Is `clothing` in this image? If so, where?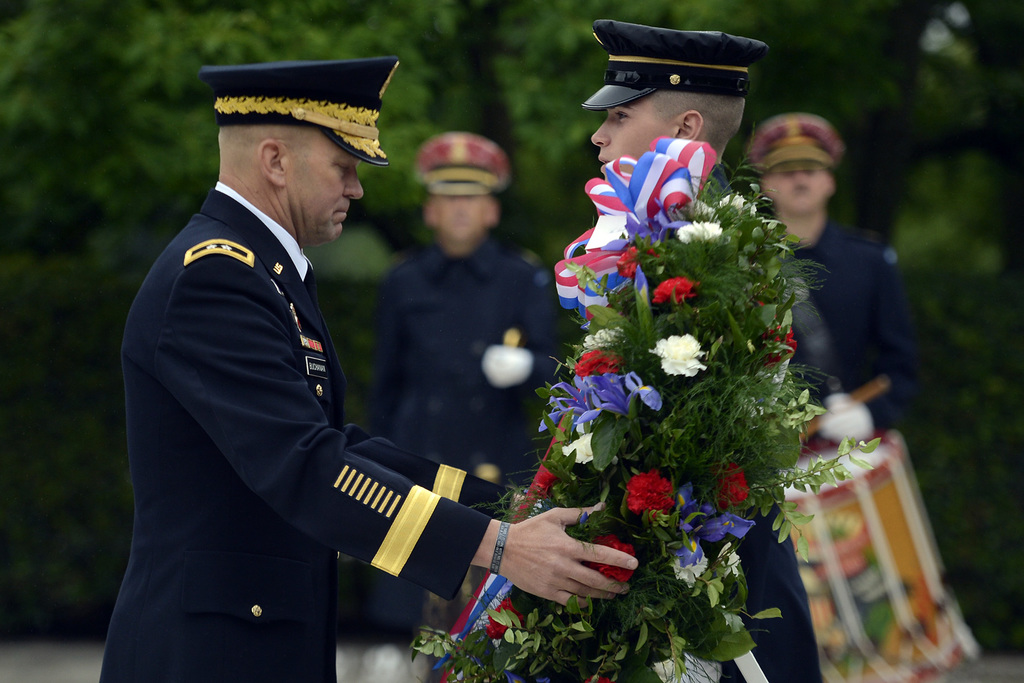
Yes, at 745, 112, 918, 682.
